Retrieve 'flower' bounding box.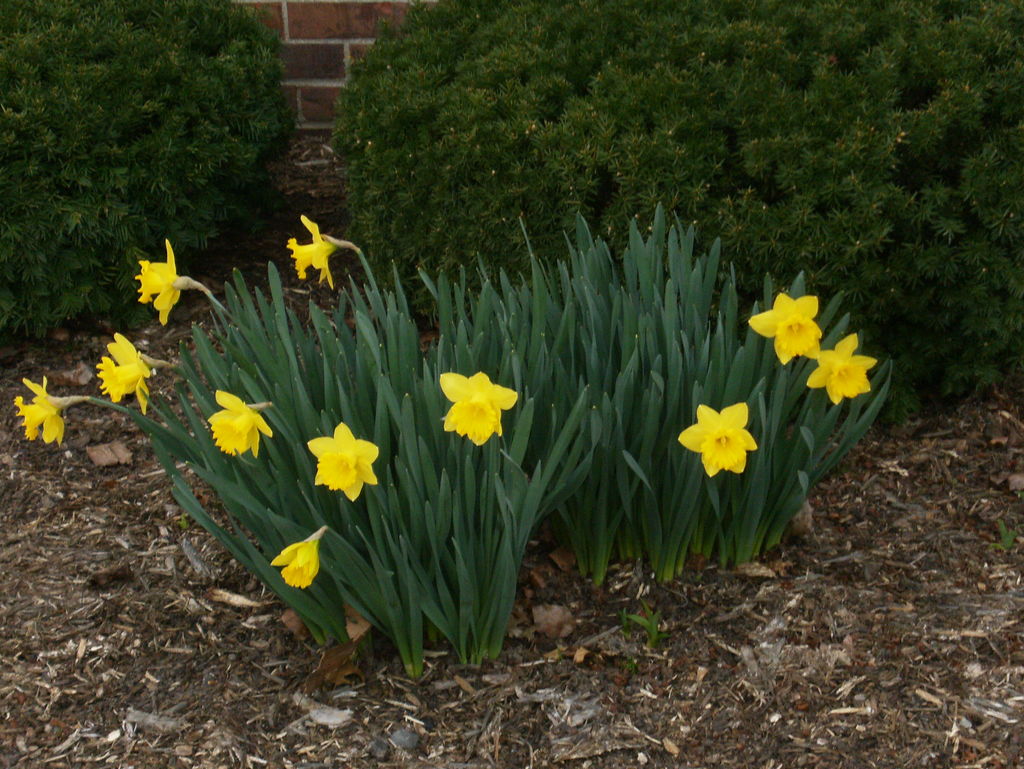
Bounding box: (305, 419, 381, 503).
